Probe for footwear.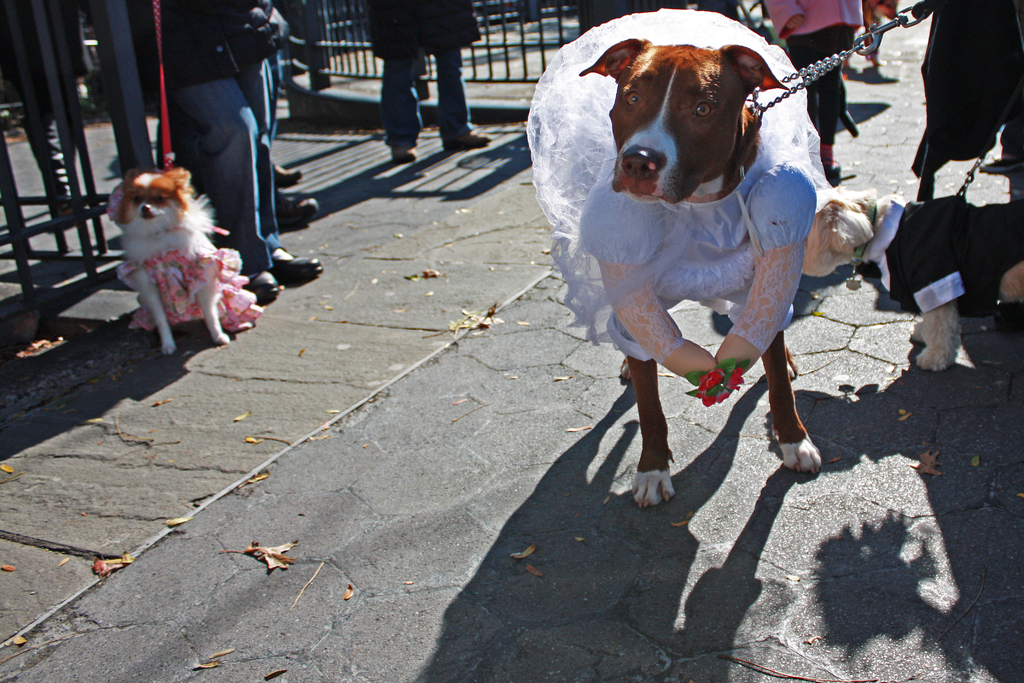
Probe result: box(271, 161, 301, 191).
